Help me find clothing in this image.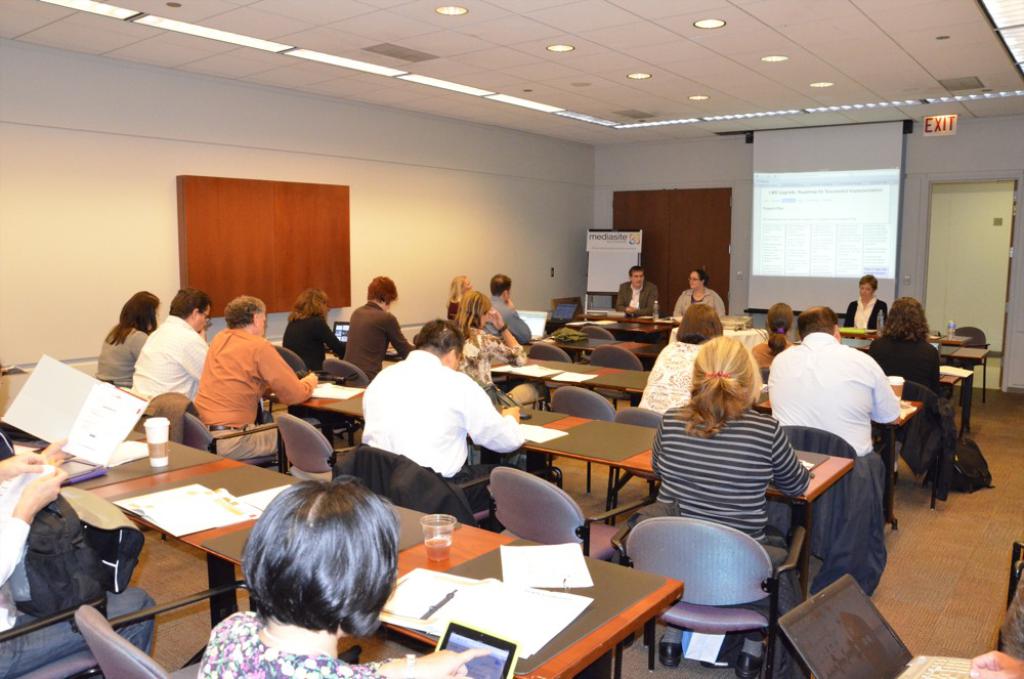
Found it: Rect(483, 291, 538, 345).
